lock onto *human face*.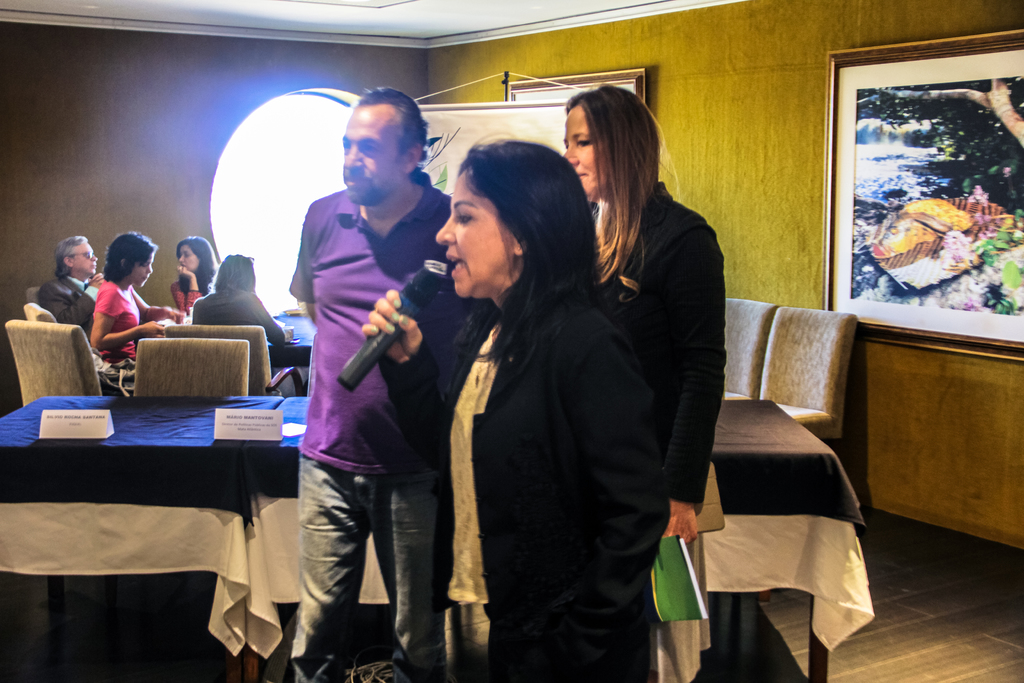
Locked: (178,247,200,273).
